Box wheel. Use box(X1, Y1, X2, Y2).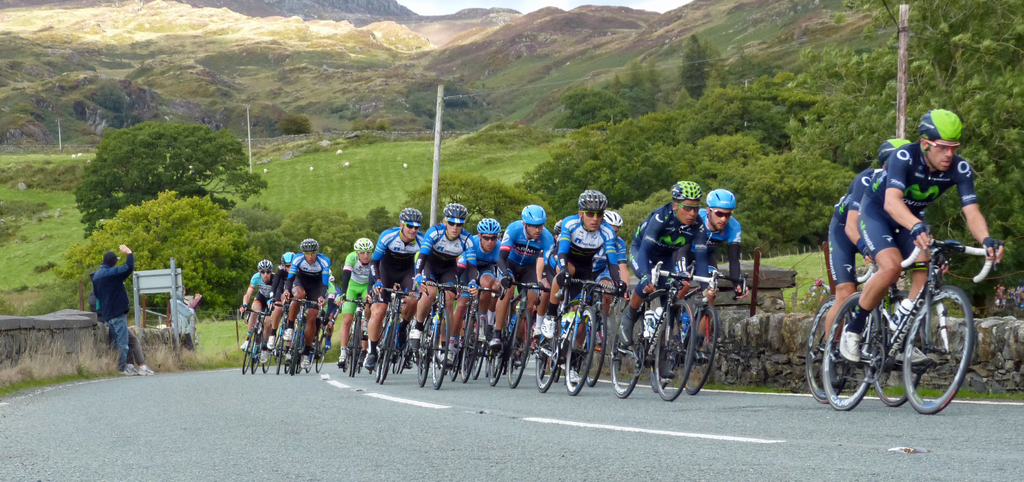
box(431, 309, 450, 389).
